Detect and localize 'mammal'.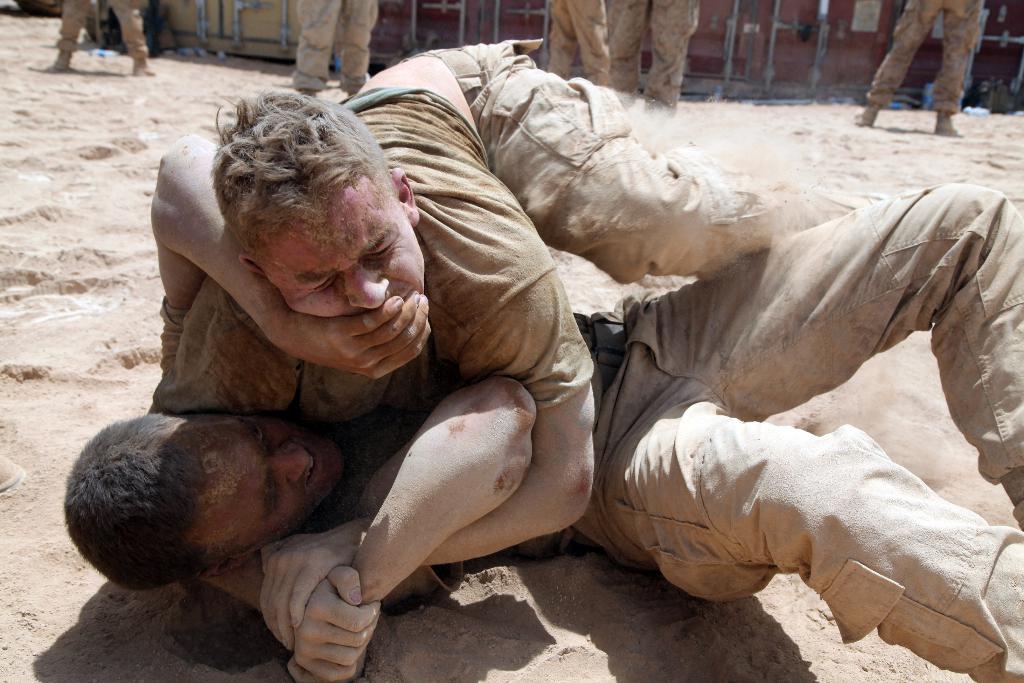
Localized at x1=292, y1=0, x2=383, y2=99.
